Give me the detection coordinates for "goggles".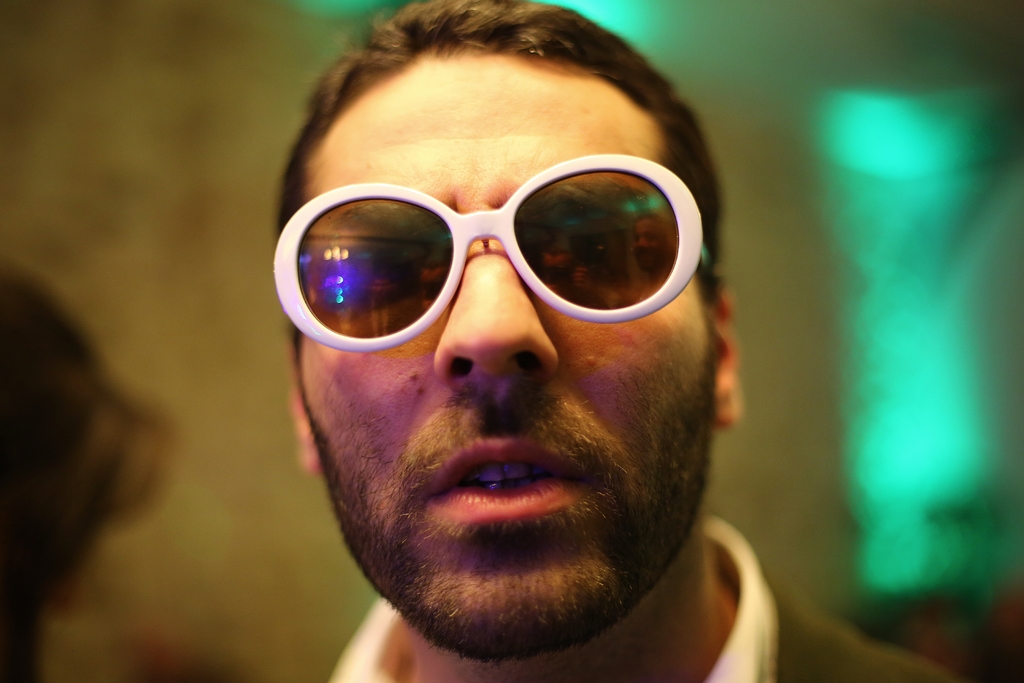
crop(262, 157, 714, 348).
